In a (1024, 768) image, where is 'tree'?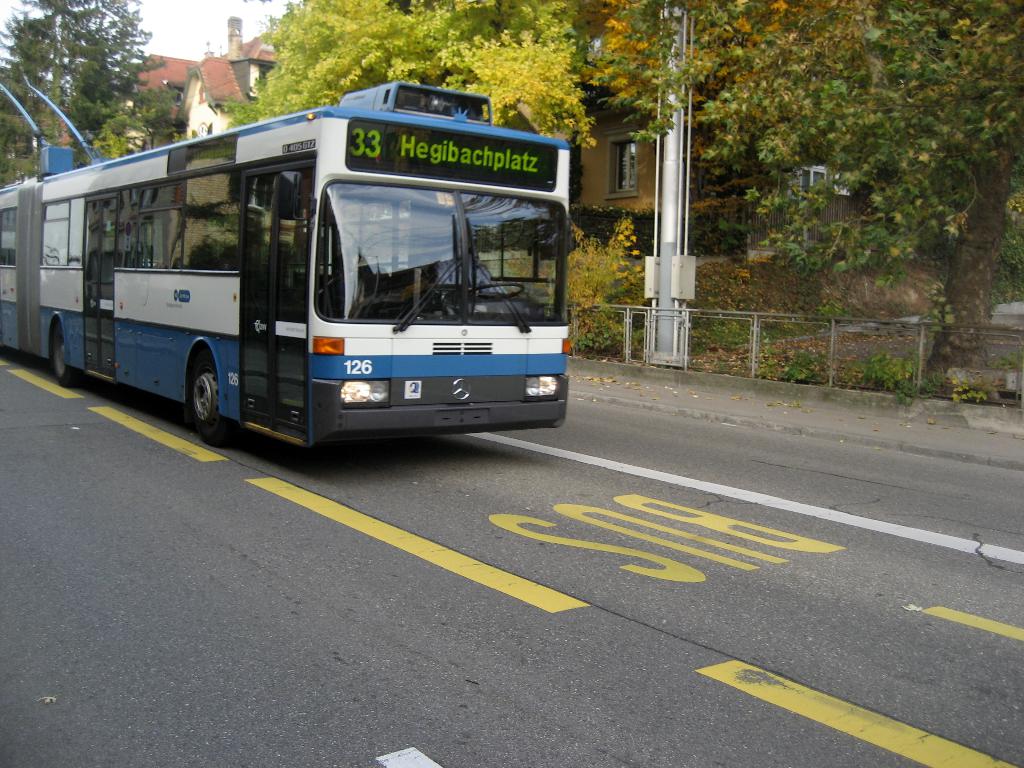
[232, 1, 595, 162].
